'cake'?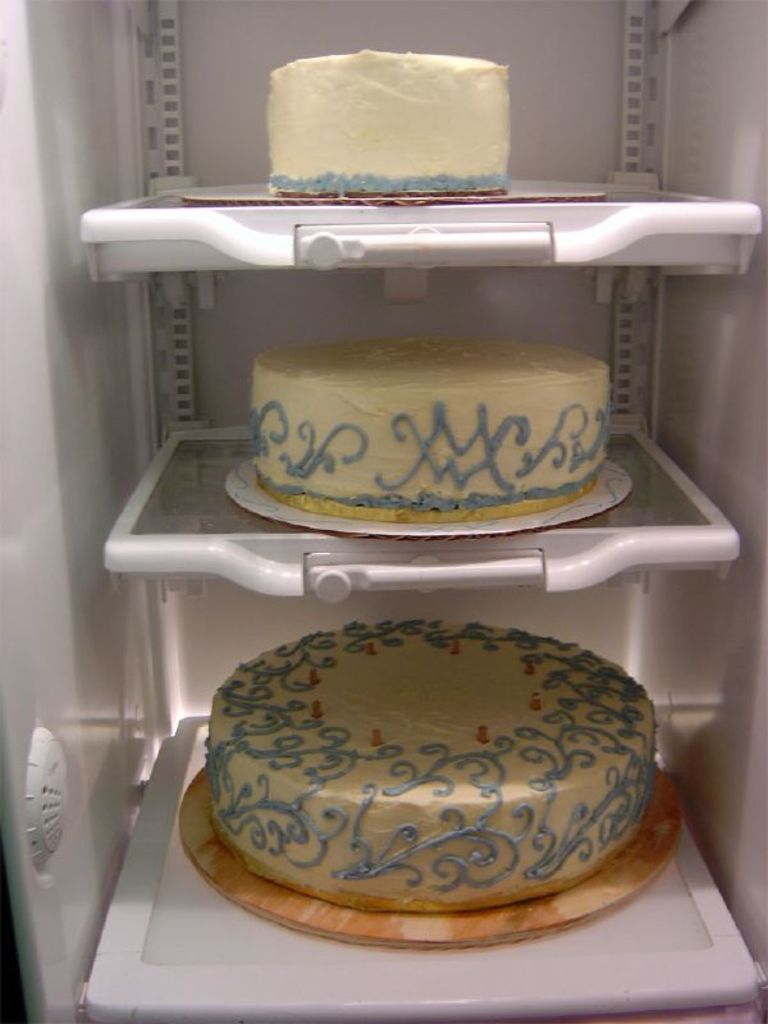
<bbox>243, 335, 609, 524</bbox>
